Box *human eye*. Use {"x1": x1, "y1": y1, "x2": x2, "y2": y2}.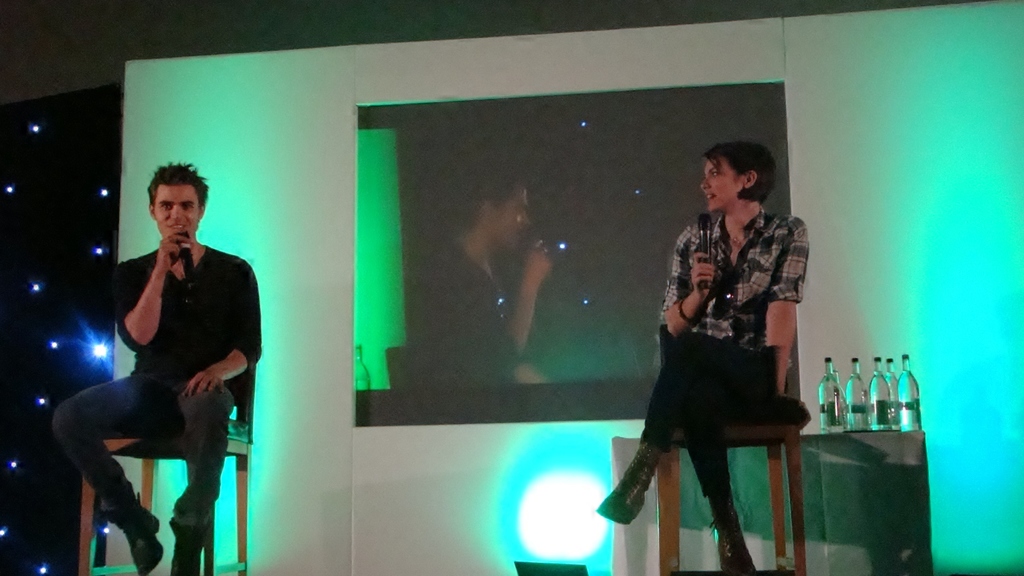
{"x1": 710, "y1": 169, "x2": 723, "y2": 179}.
